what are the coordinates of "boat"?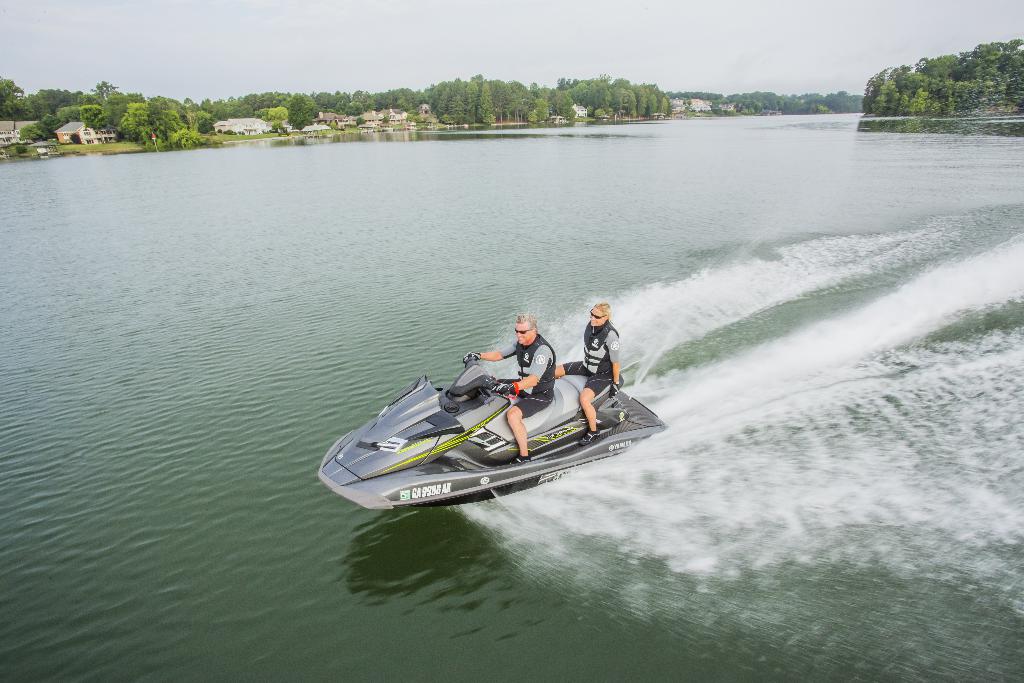
crop(314, 328, 671, 532).
